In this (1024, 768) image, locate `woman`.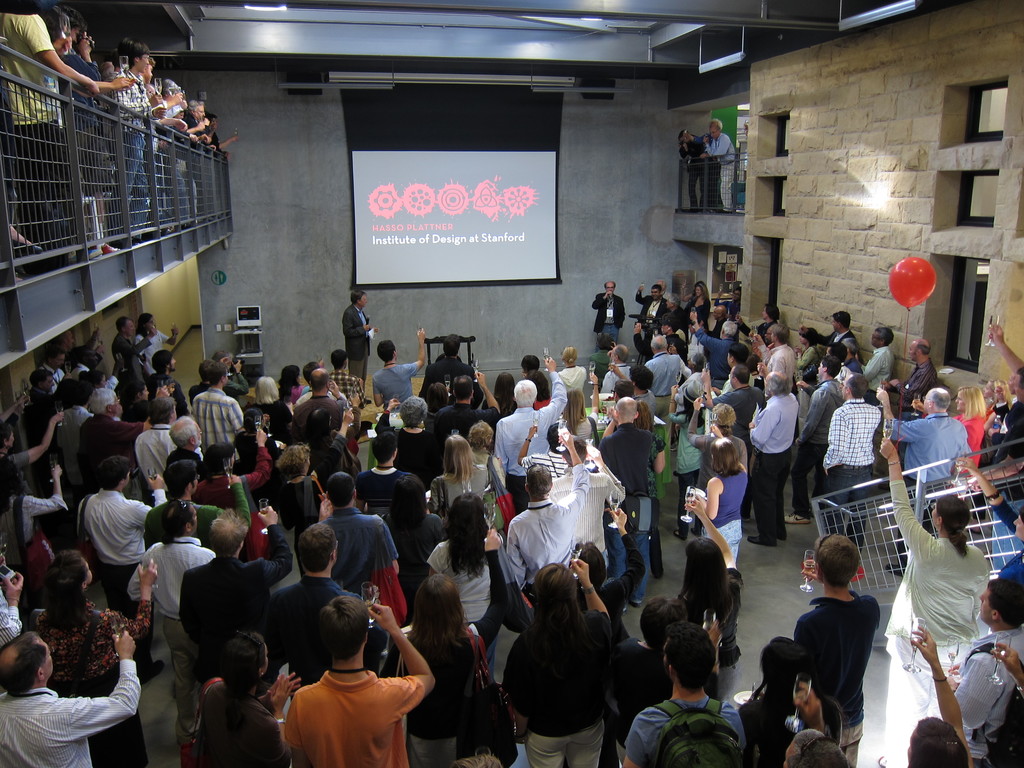
Bounding box: {"x1": 481, "y1": 374, "x2": 523, "y2": 426}.
